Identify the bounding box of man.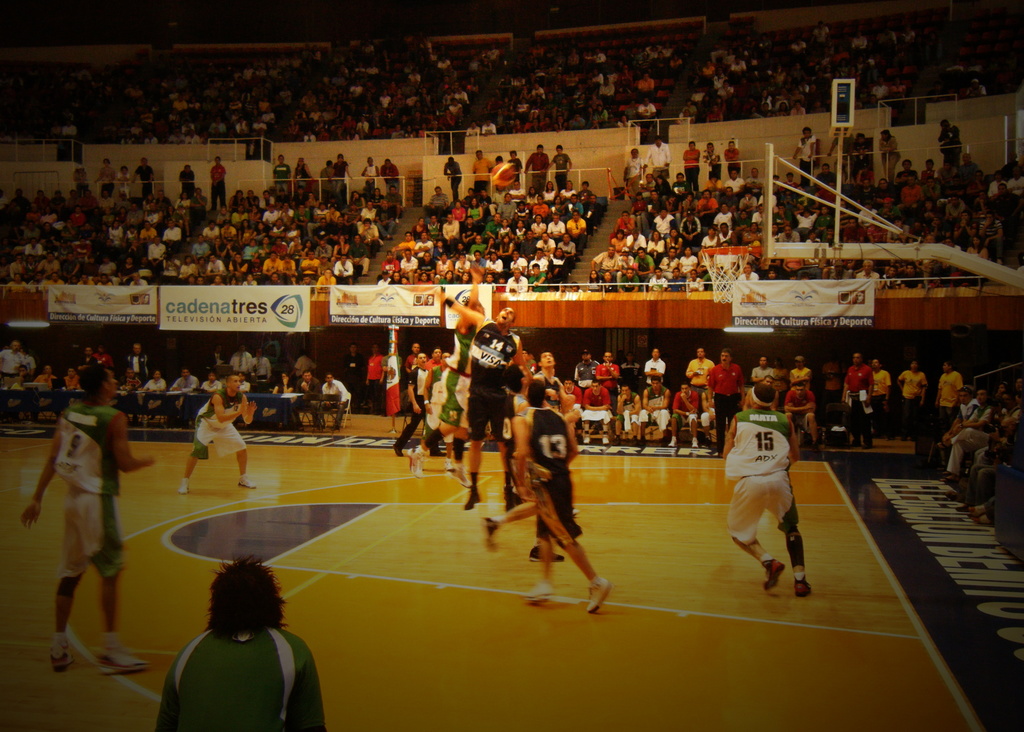
left=739, top=267, right=764, bottom=288.
